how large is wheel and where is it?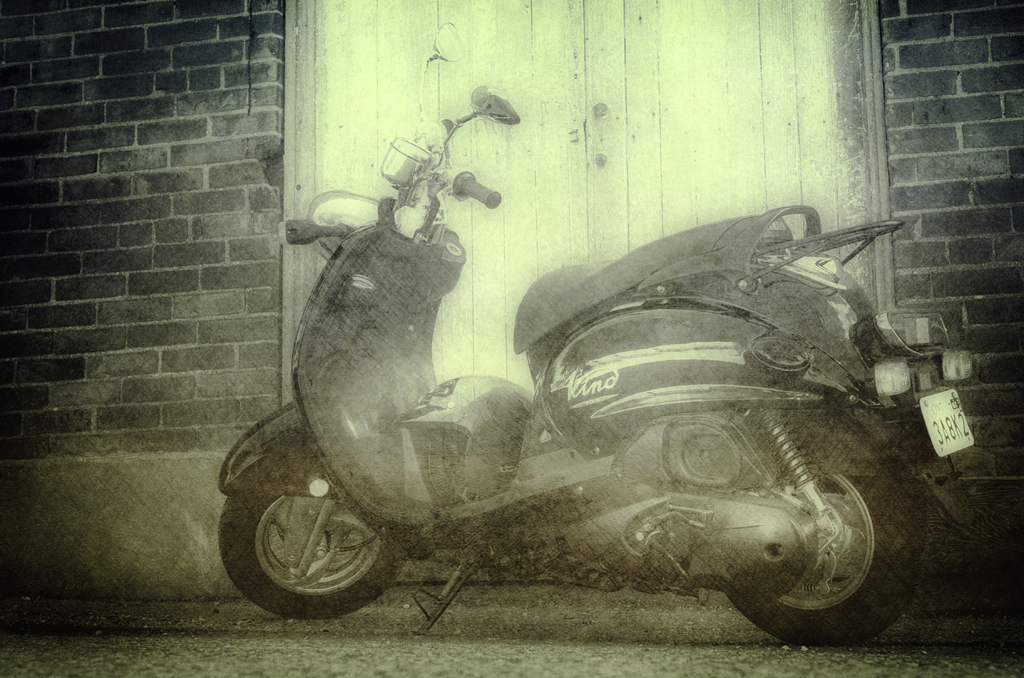
Bounding box: [left=227, top=476, right=378, bottom=613].
